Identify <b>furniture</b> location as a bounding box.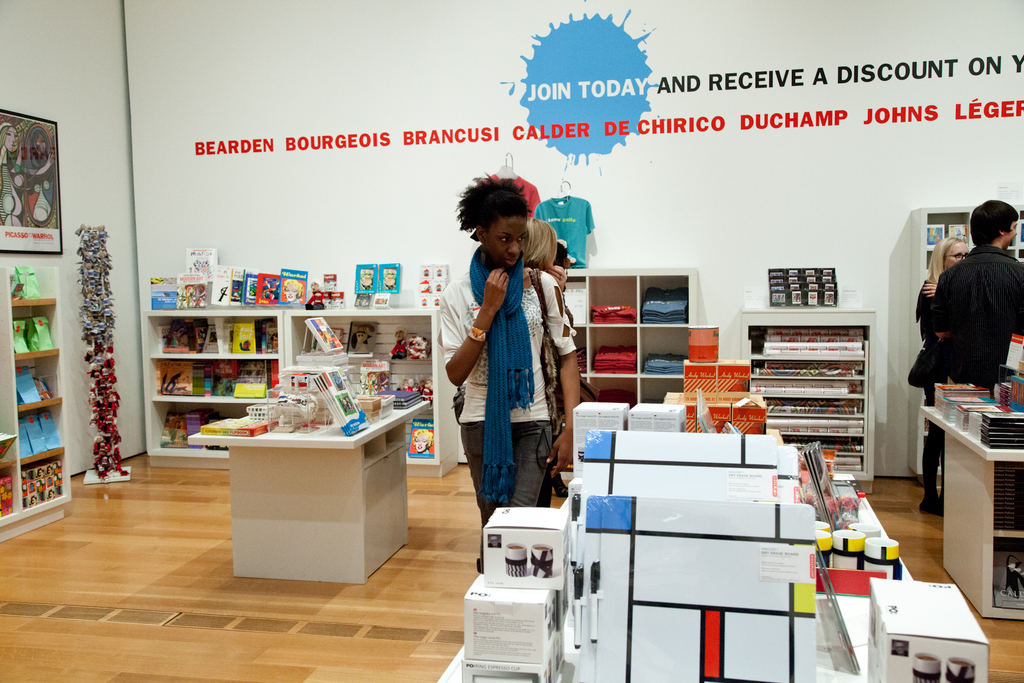
crop(0, 268, 74, 542).
